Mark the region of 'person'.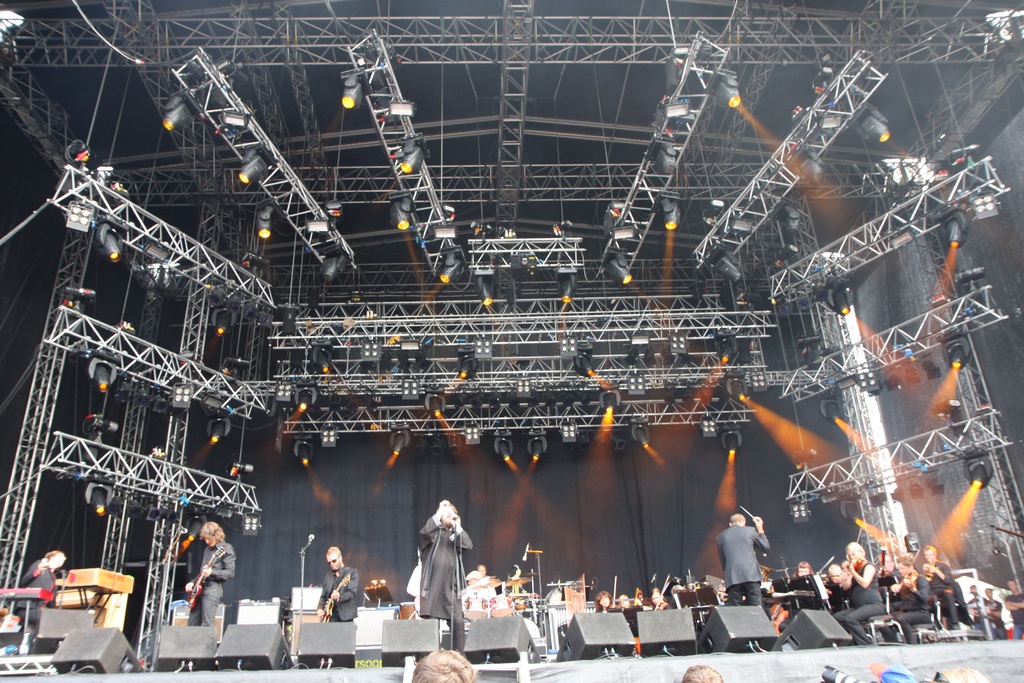
Region: bbox=[314, 544, 362, 627].
